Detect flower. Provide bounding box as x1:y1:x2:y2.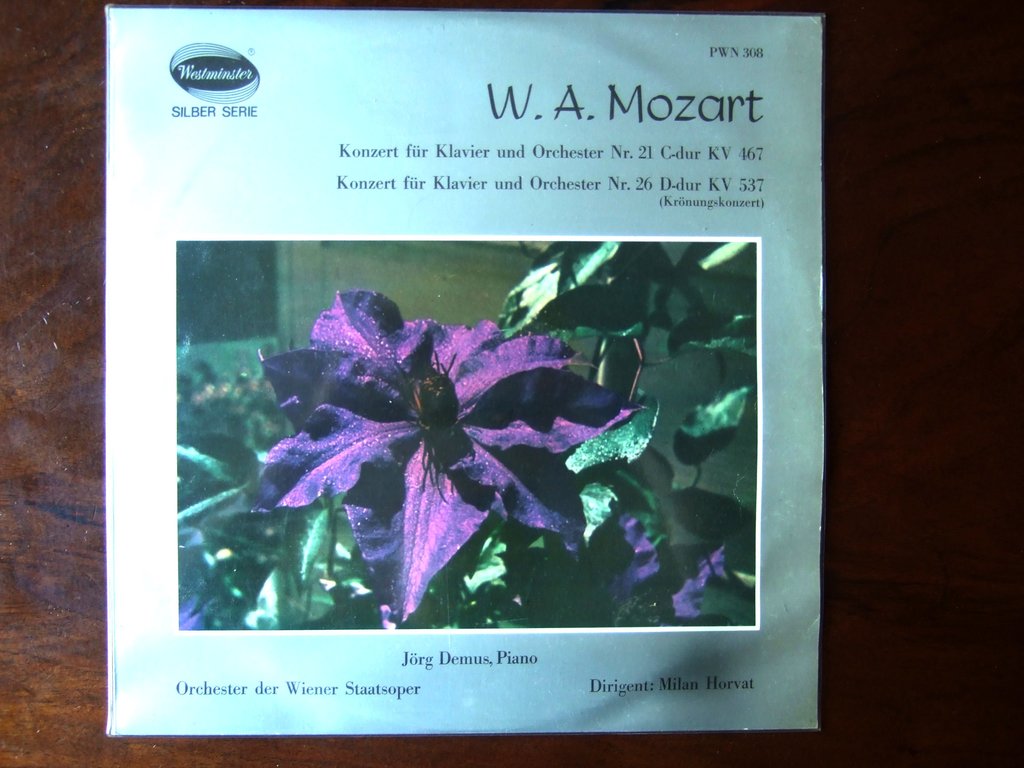
252:286:632:627.
